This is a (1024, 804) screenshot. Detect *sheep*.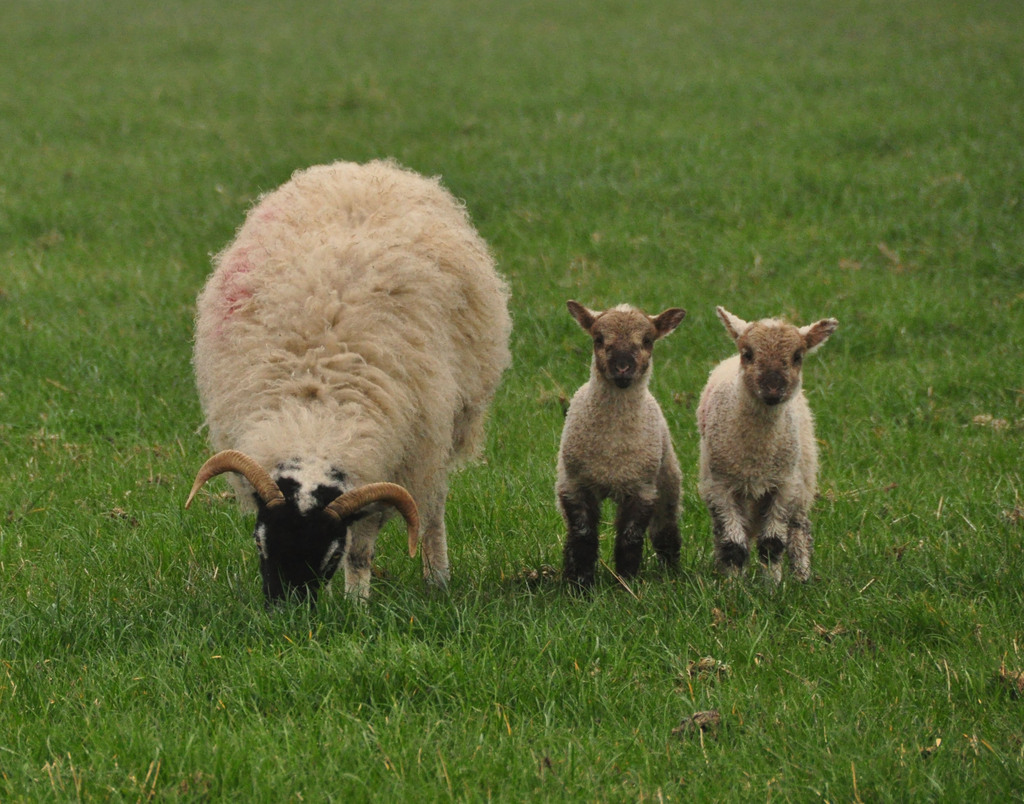
x1=185 y1=155 x2=511 y2=621.
